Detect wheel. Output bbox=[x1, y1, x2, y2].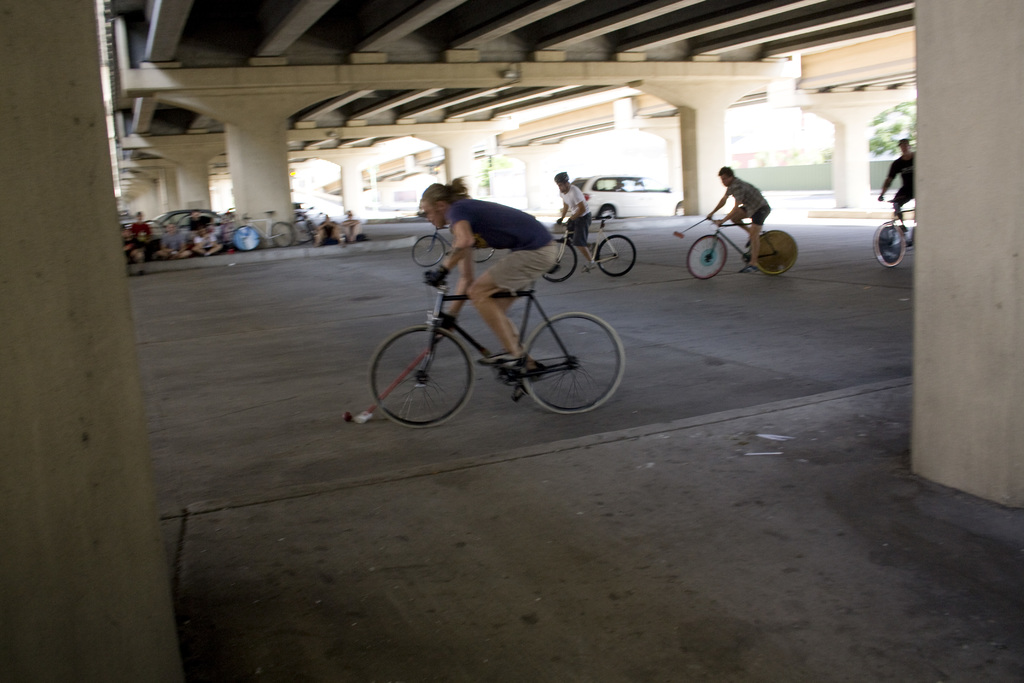
bbox=[676, 206, 684, 215].
